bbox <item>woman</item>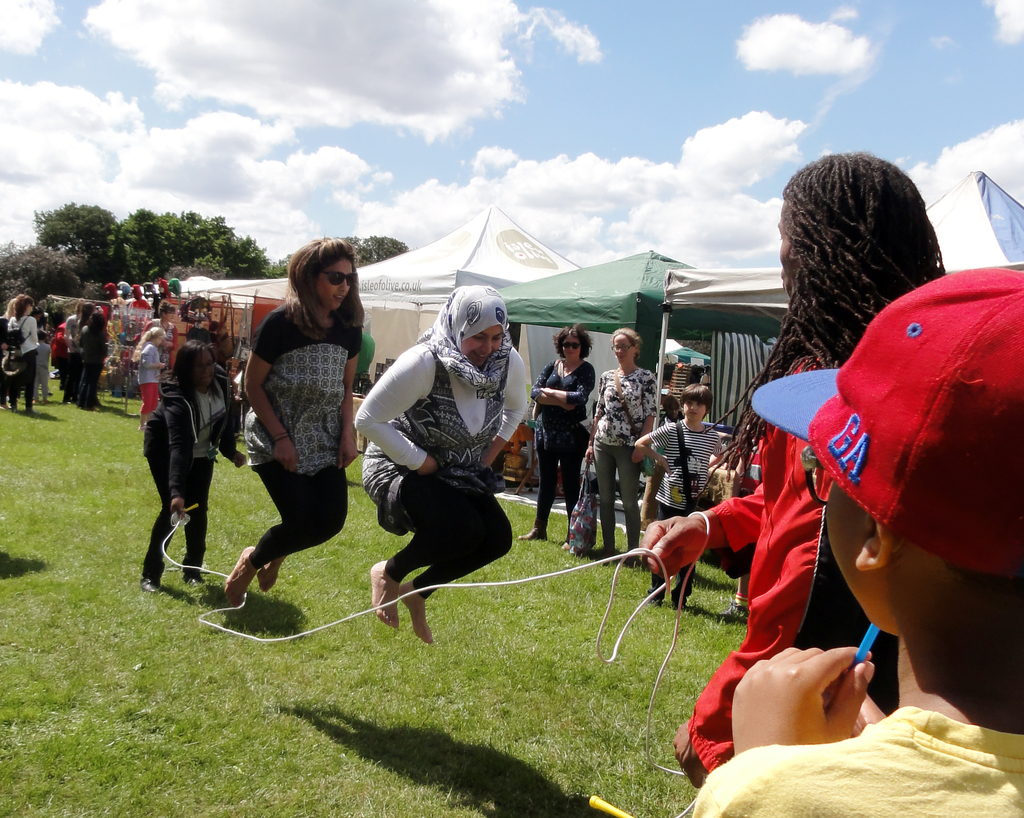
select_region(143, 297, 179, 375)
